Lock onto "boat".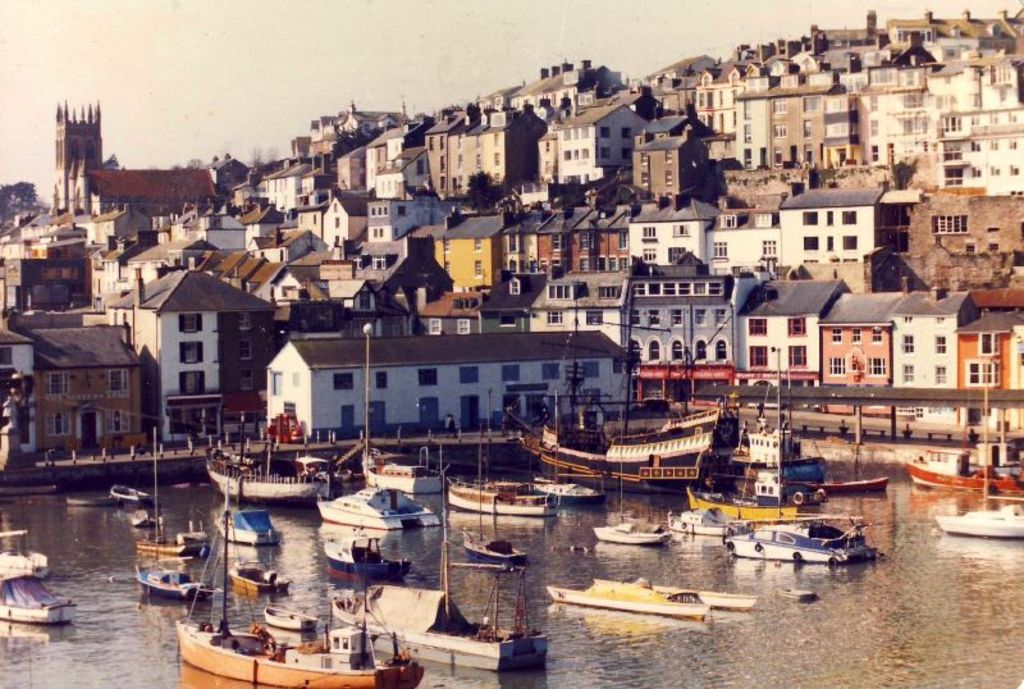
Locked: <box>195,446,338,514</box>.
